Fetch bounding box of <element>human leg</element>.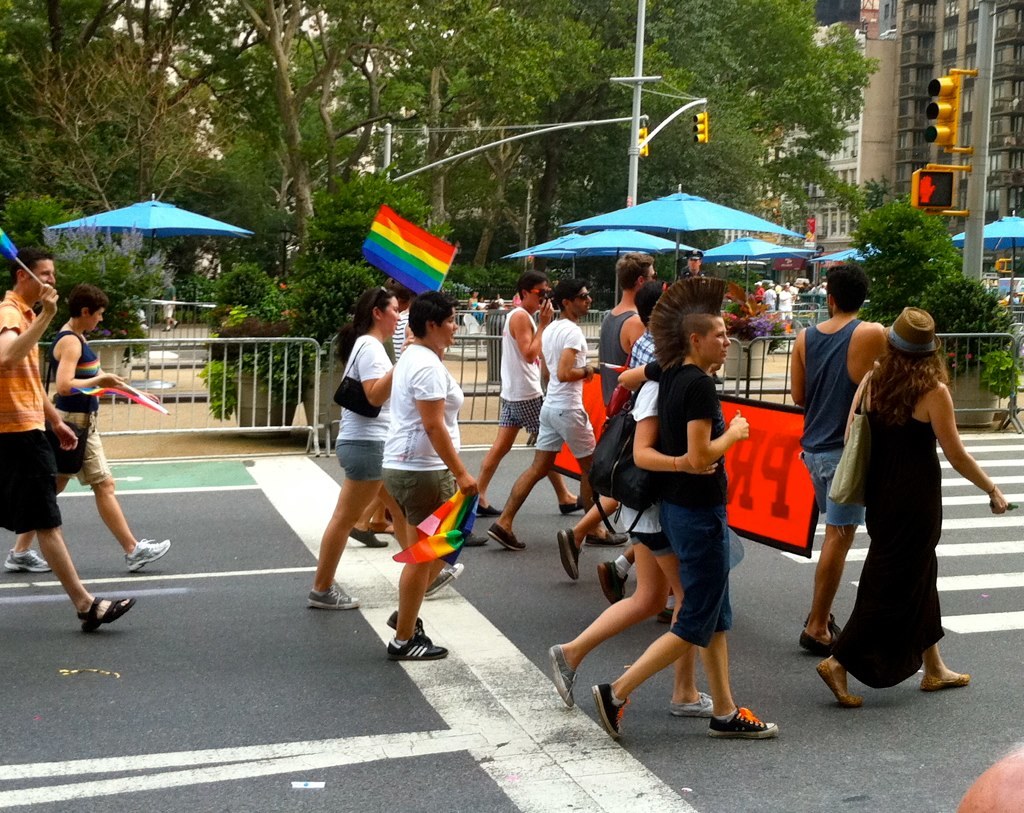
Bbox: locate(562, 408, 625, 542).
